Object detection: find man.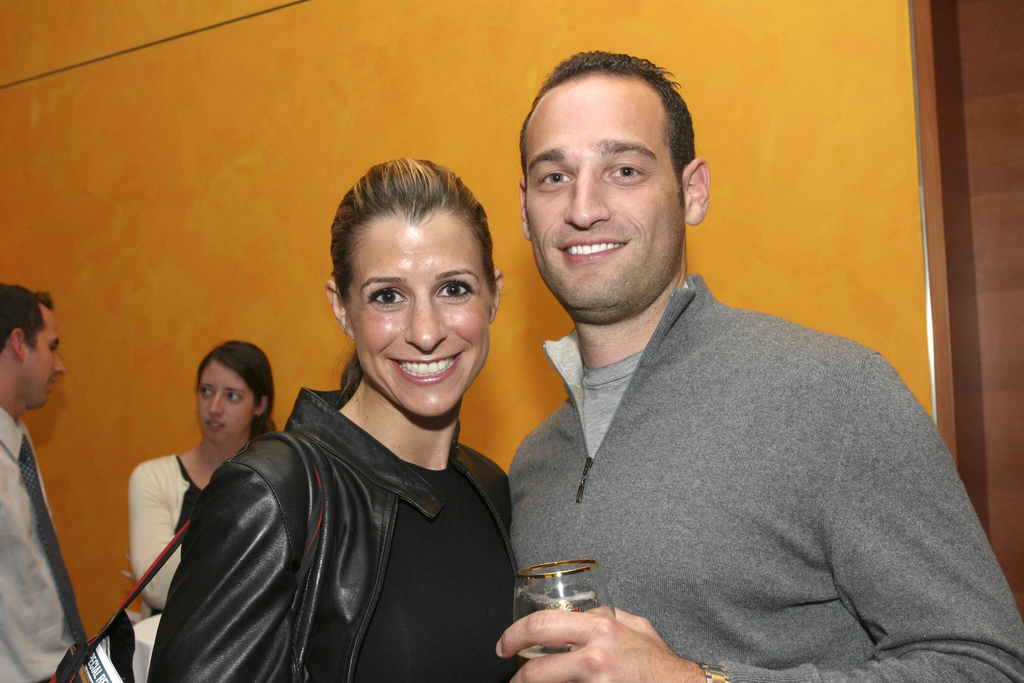
select_region(0, 274, 103, 682).
